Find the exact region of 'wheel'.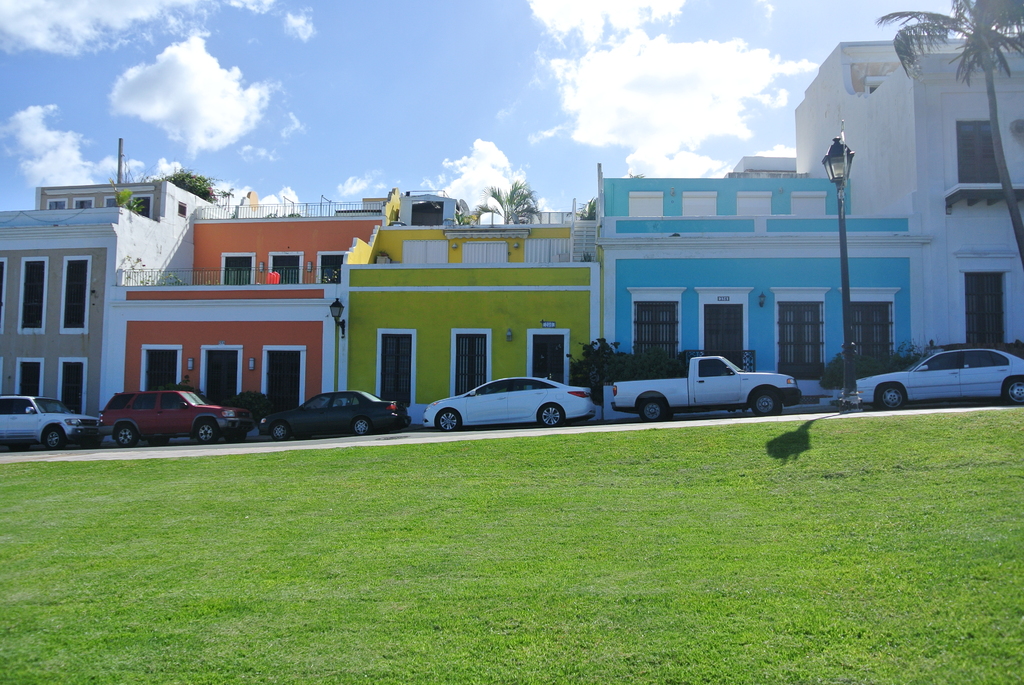
Exact region: bbox=[540, 401, 564, 427].
